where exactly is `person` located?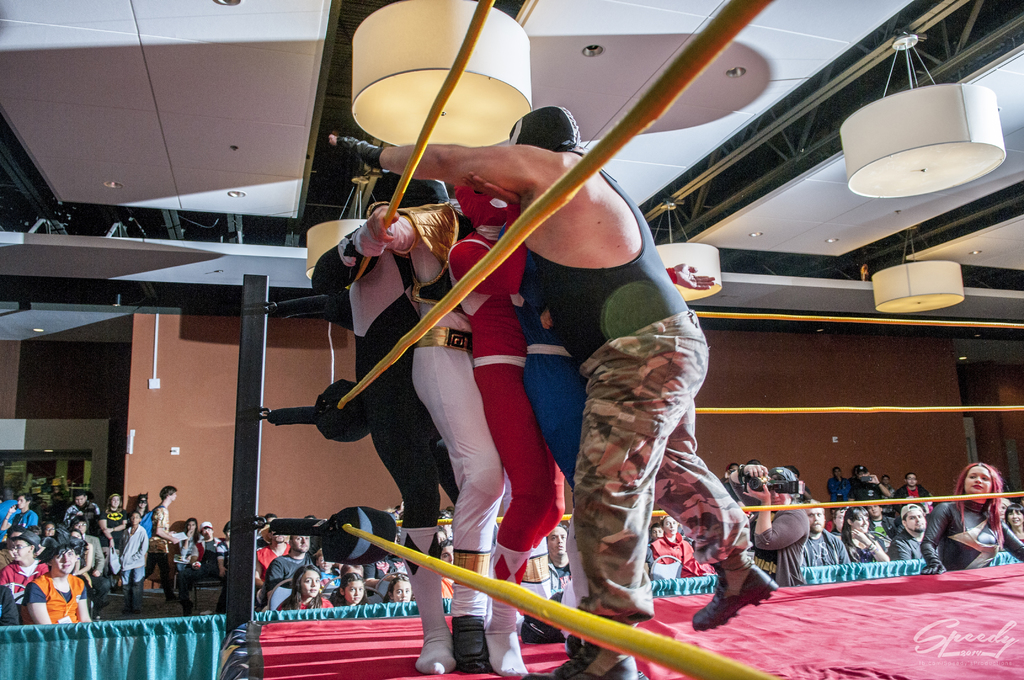
Its bounding box is rect(60, 519, 102, 578).
